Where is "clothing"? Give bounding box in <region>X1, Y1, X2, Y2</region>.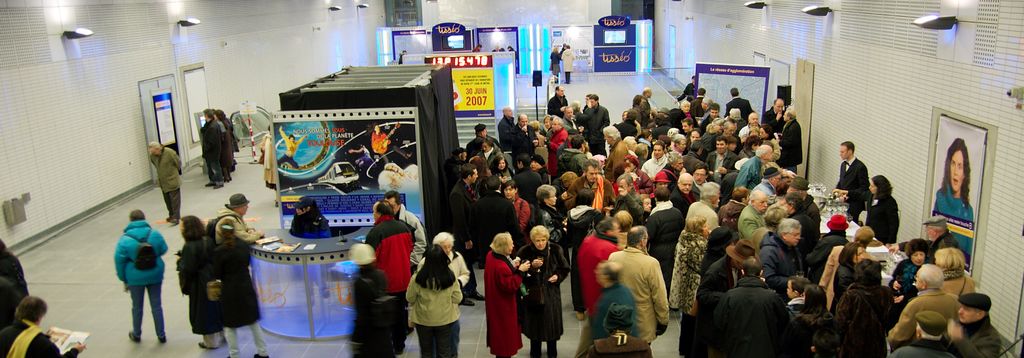
<region>886, 284, 960, 334</region>.
